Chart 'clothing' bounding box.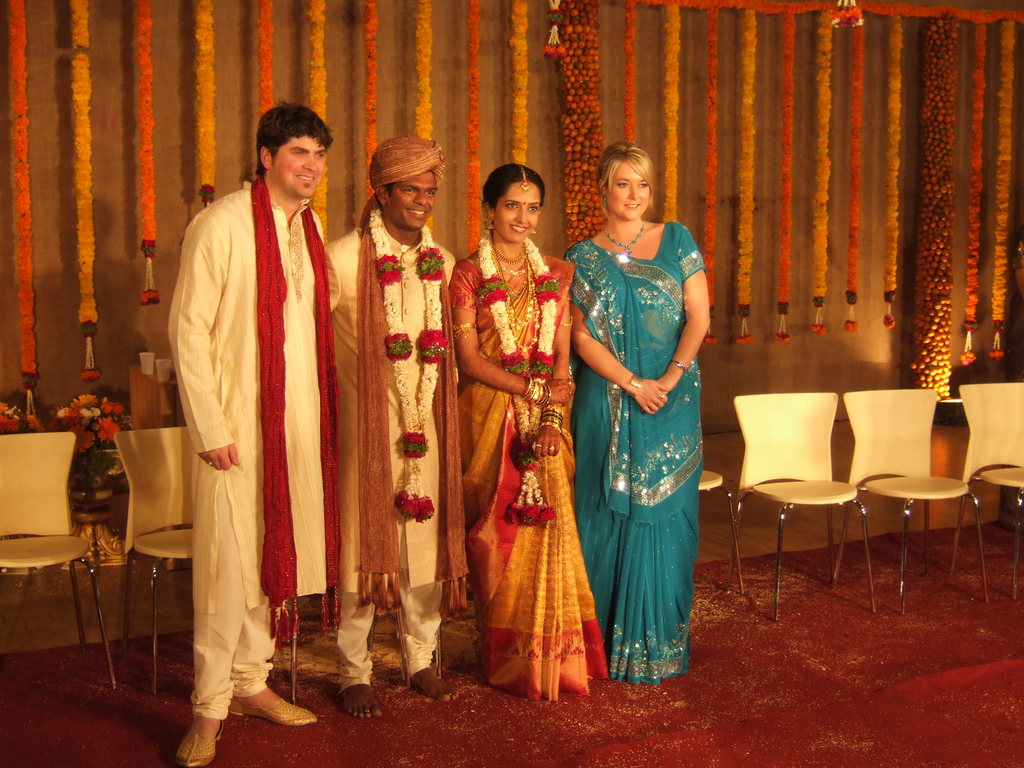
Charted: locate(447, 254, 594, 695).
